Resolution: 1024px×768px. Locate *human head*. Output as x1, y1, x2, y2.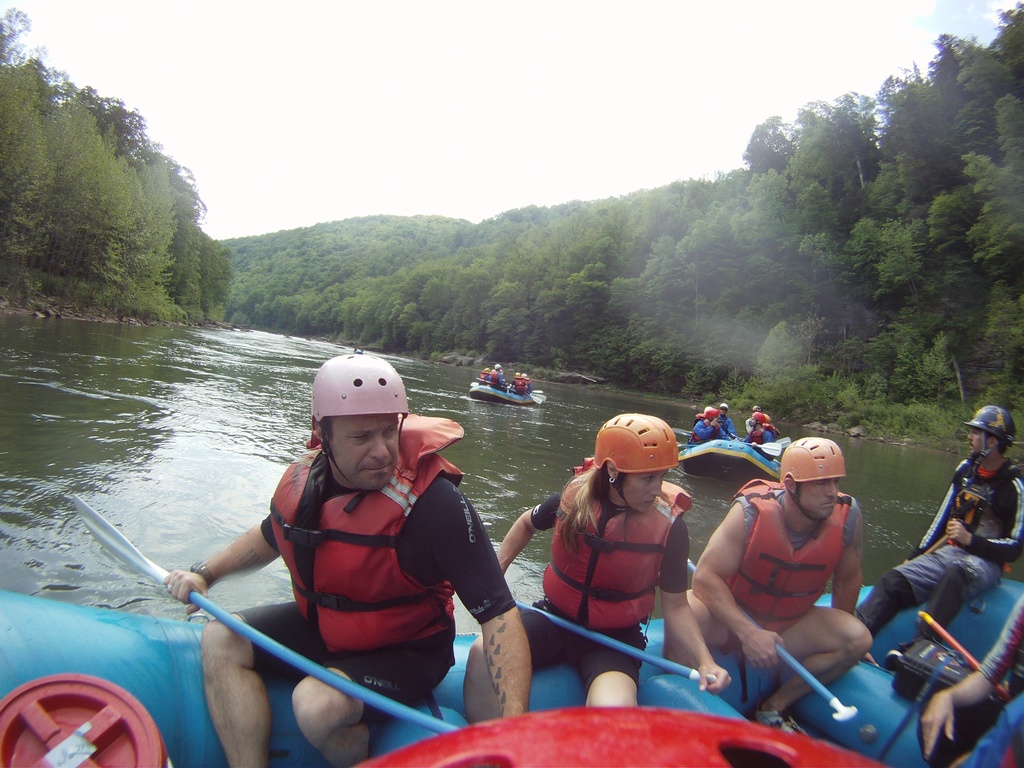
966, 403, 1017, 458.
